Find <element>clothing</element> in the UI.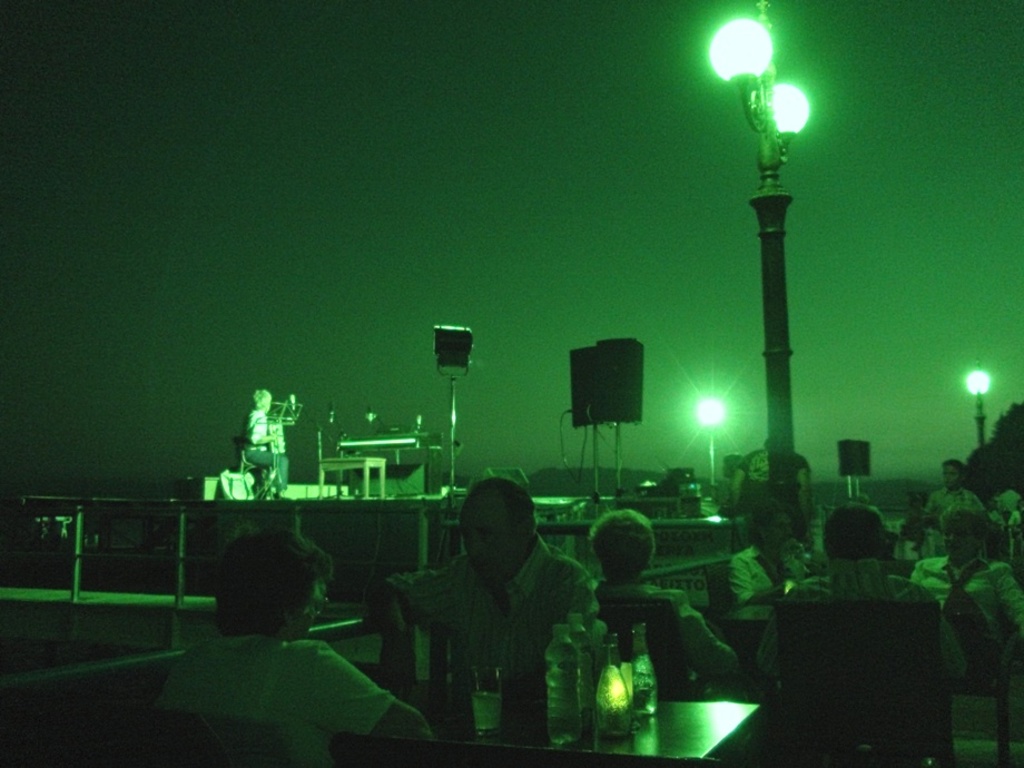
UI element at [left=371, top=501, right=587, bottom=730].
